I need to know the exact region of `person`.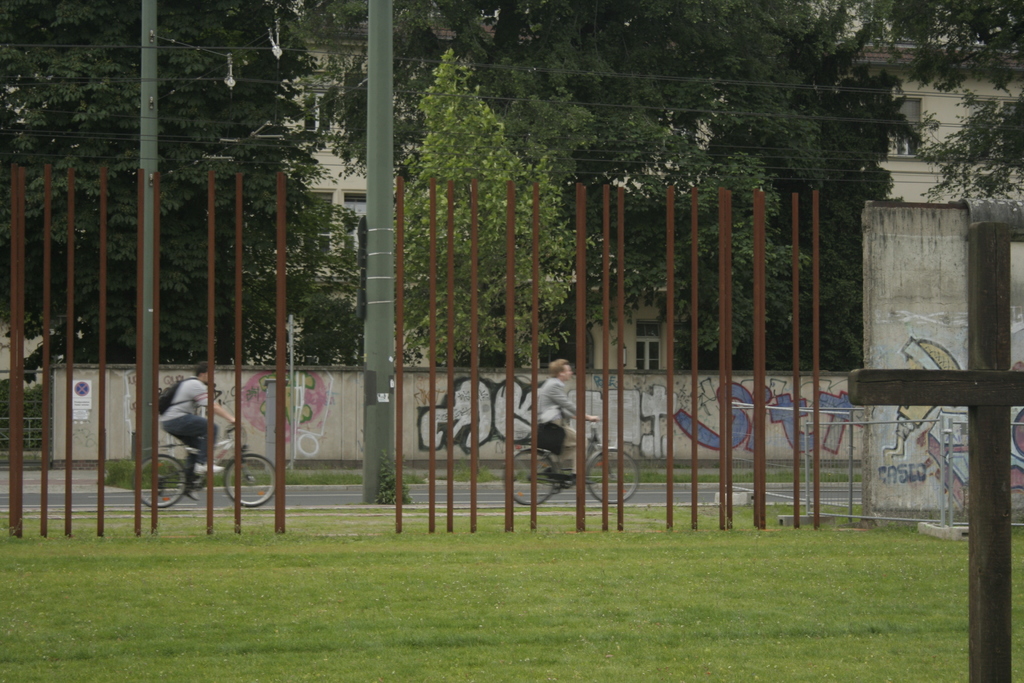
Region: 535/360/600/458.
